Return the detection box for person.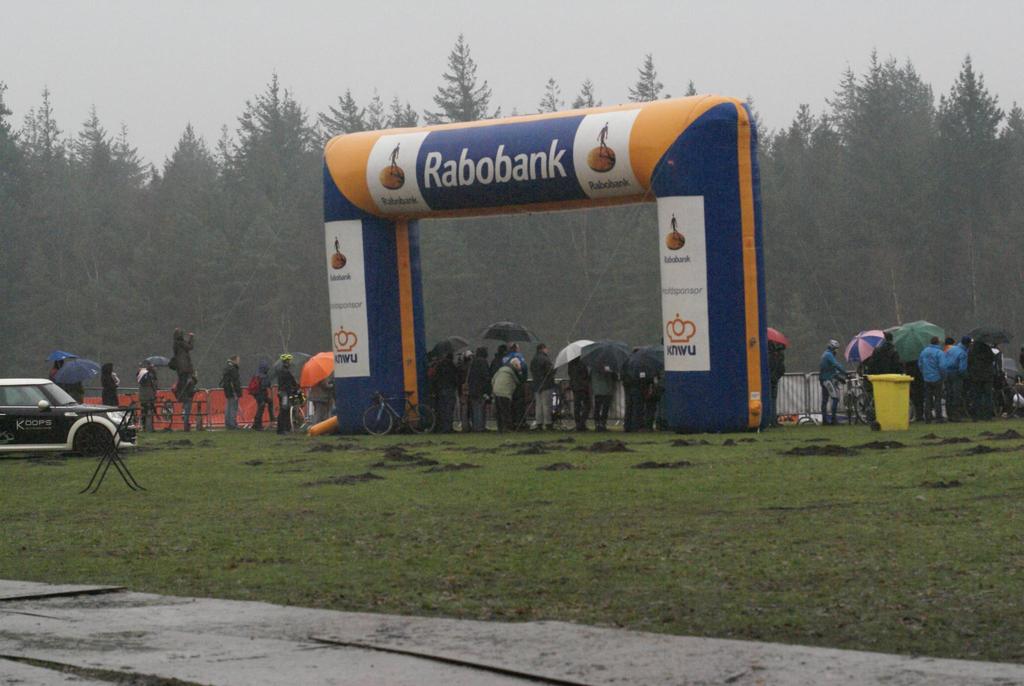
[622, 384, 647, 432].
